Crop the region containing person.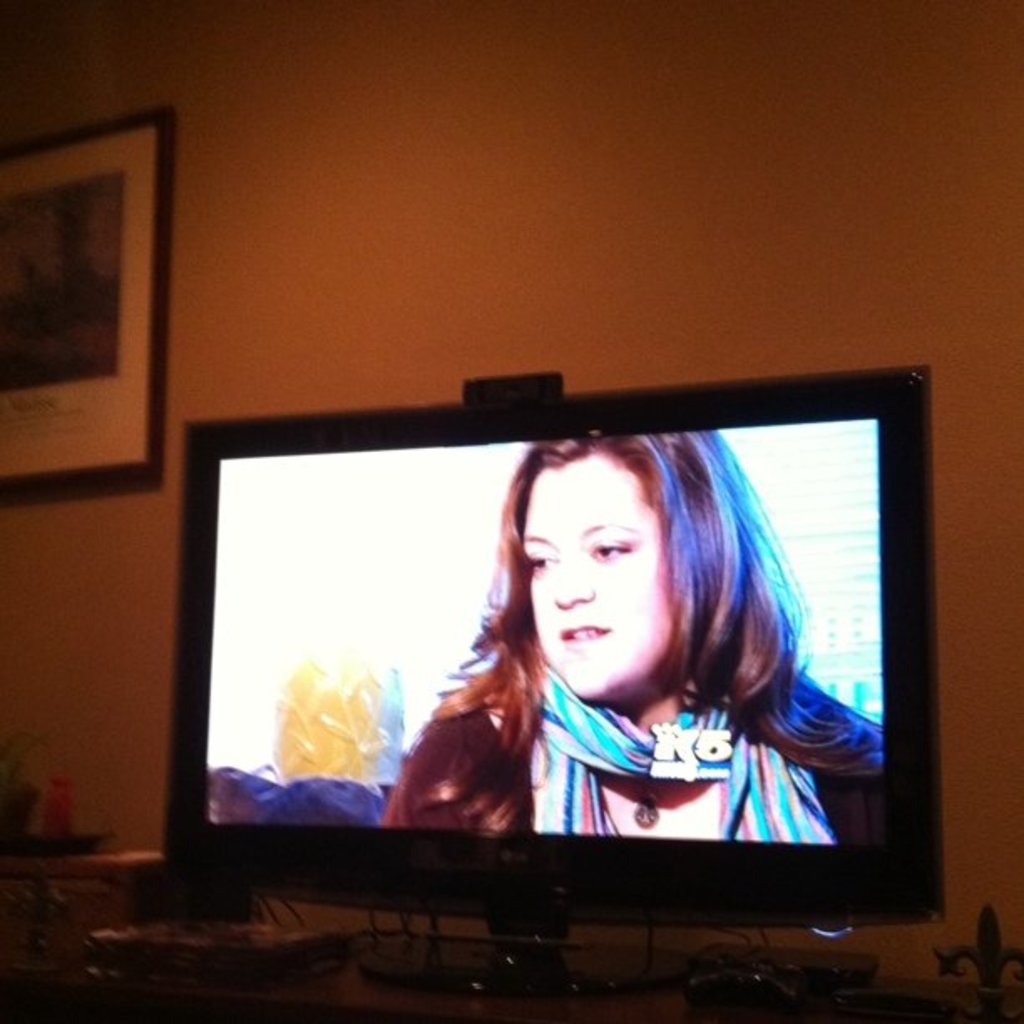
Crop region: (407, 437, 897, 960).
